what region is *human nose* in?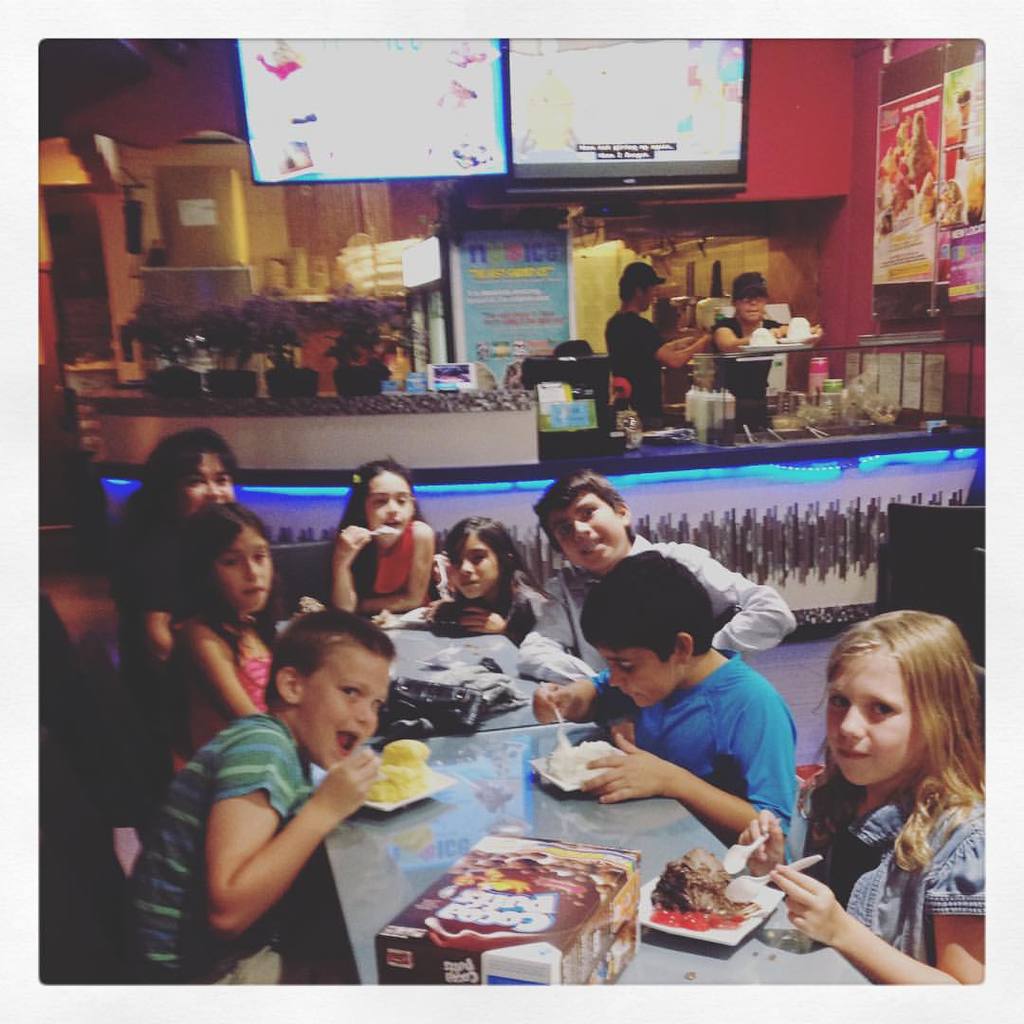
[left=607, top=667, right=627, bottom=690].
